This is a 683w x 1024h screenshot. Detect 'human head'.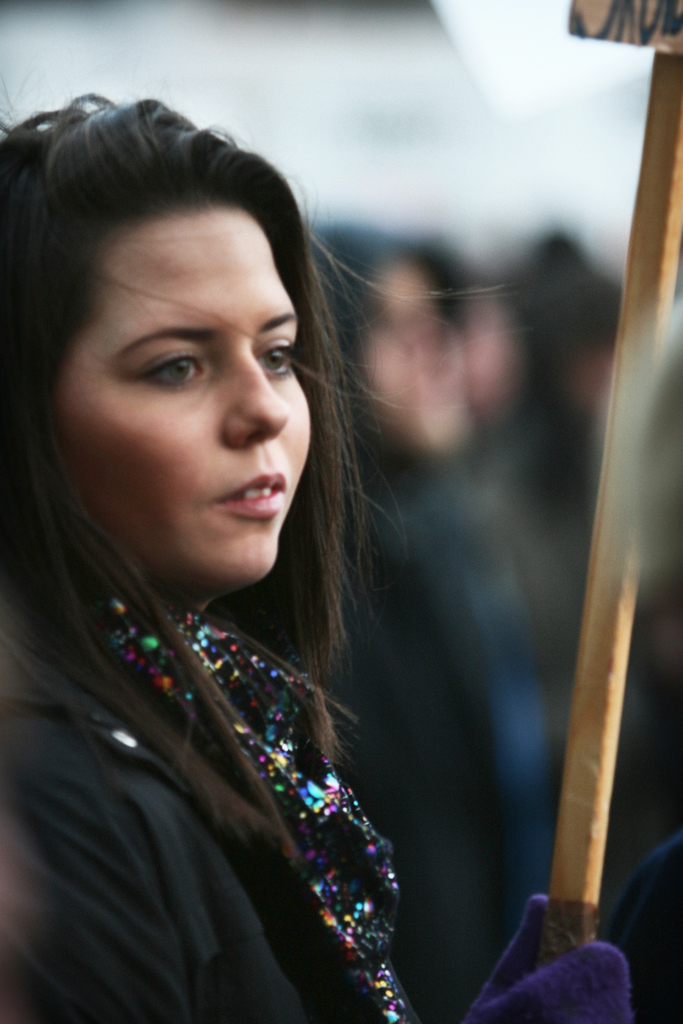
x1=461 y1=244 x2=542 y2=421.
